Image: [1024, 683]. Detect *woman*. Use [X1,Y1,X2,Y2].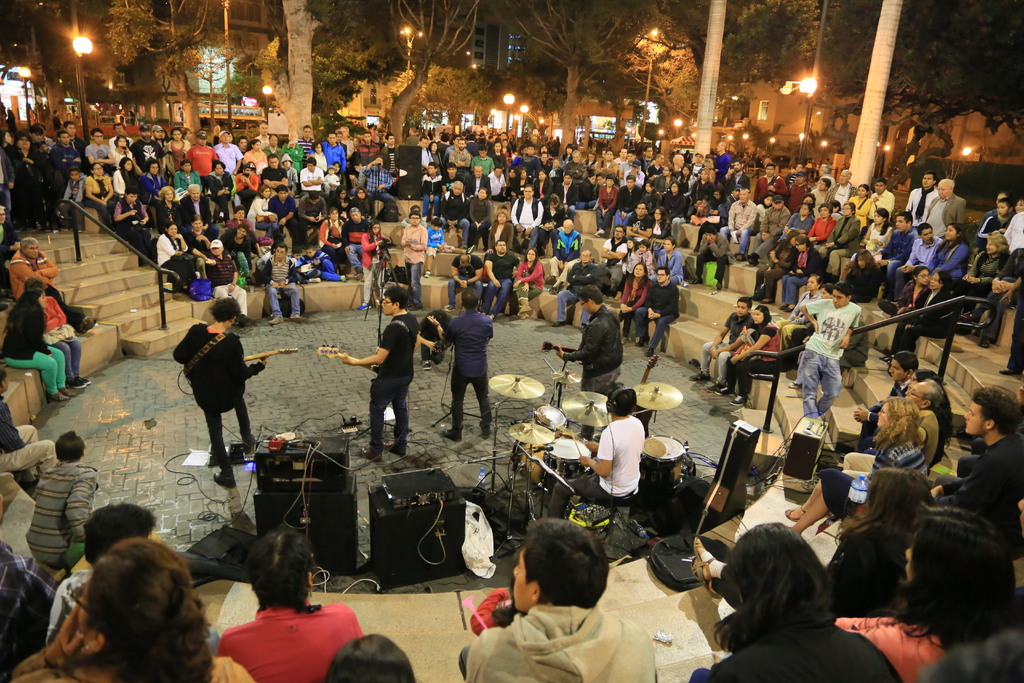
[837,249,880,304].
